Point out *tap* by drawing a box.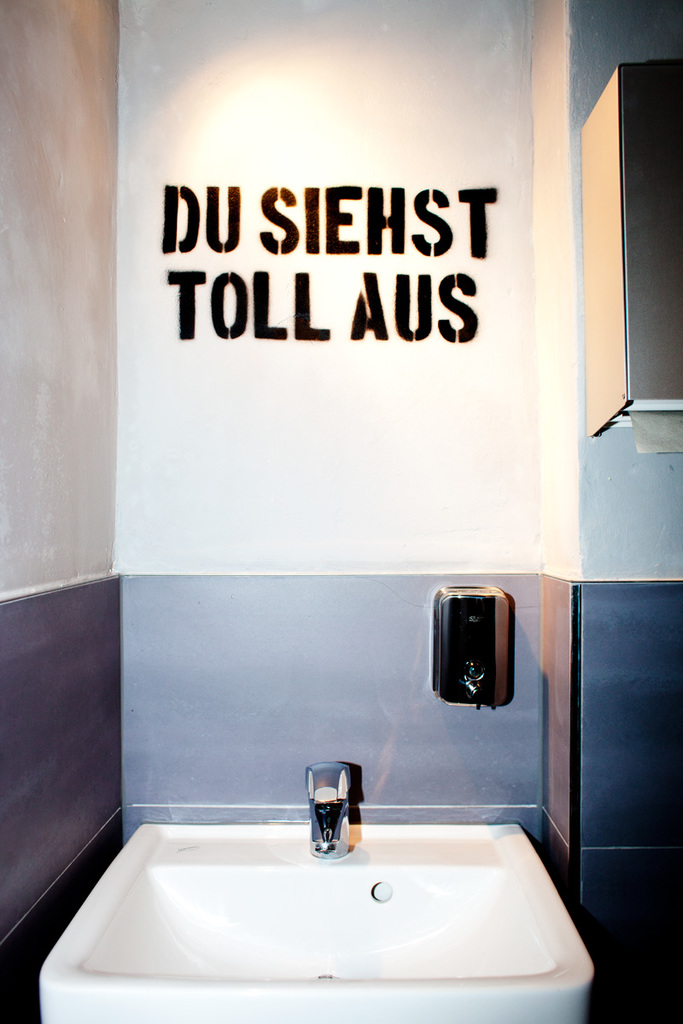
bbox=(287, 789, 372, 878).
